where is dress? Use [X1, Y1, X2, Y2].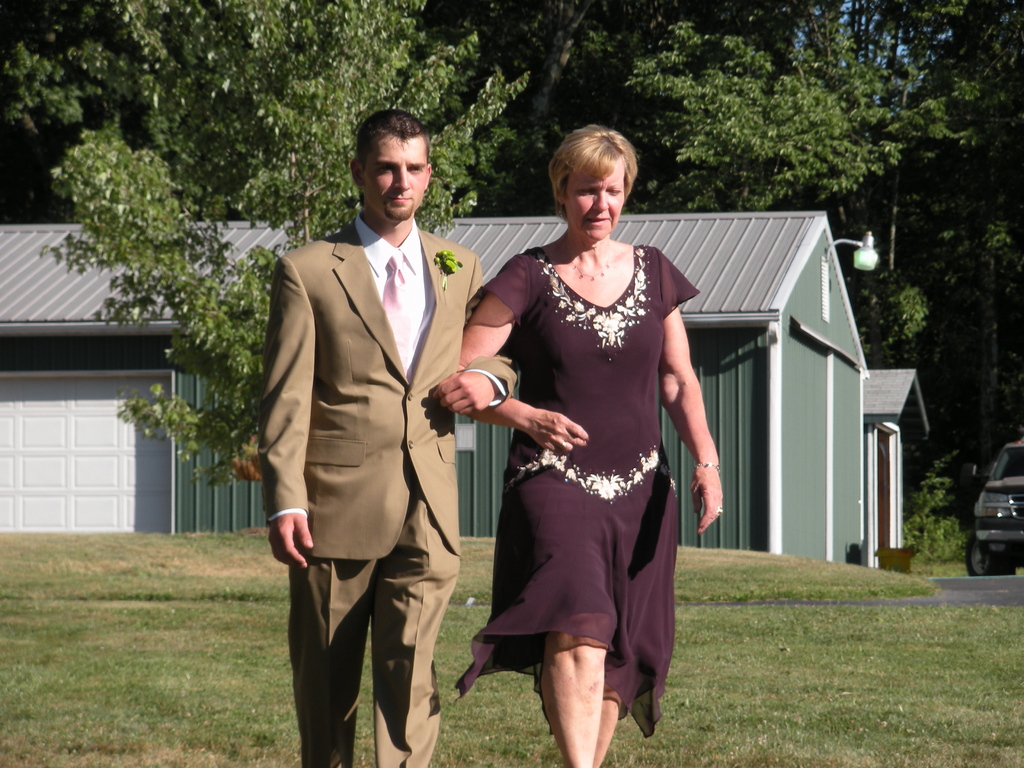
[456, 246, 701, 738].
